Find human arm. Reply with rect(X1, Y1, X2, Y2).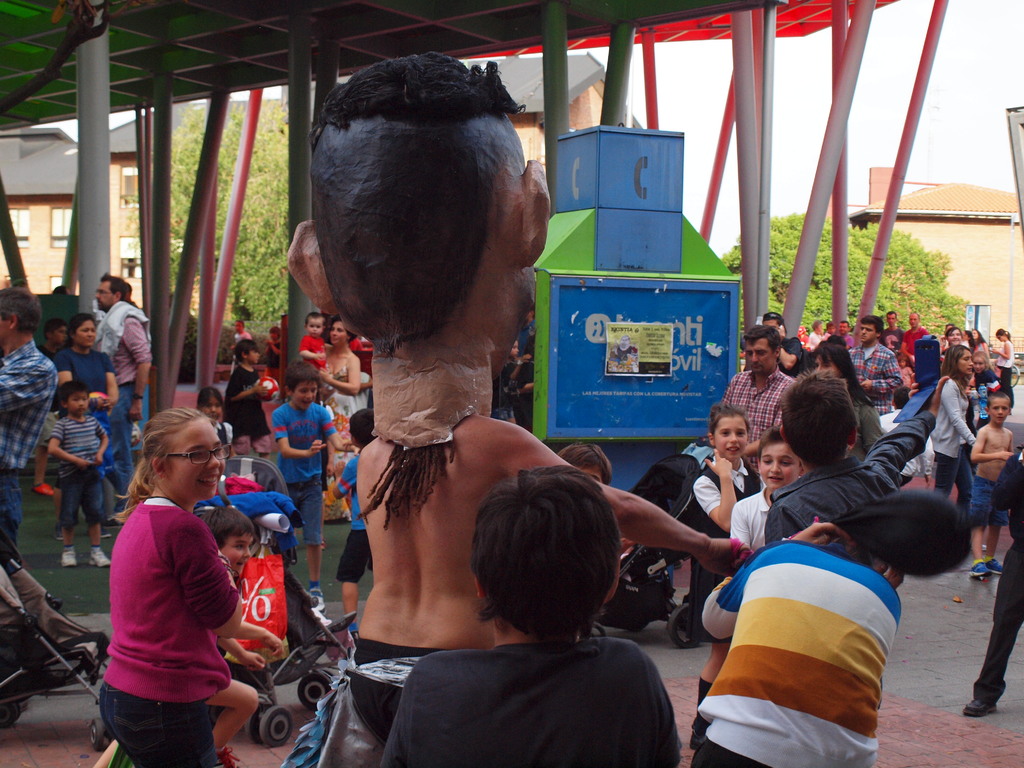
rect(186, 515, 245, 643).
